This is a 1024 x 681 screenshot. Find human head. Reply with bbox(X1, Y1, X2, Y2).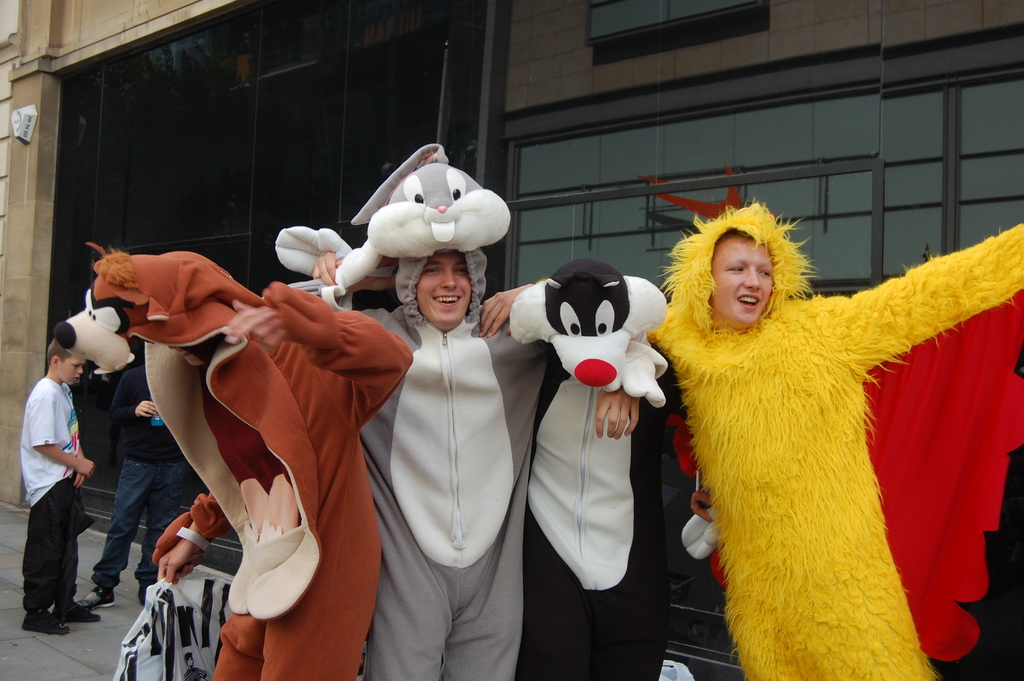
bbox(132, 249, 245, 372).
